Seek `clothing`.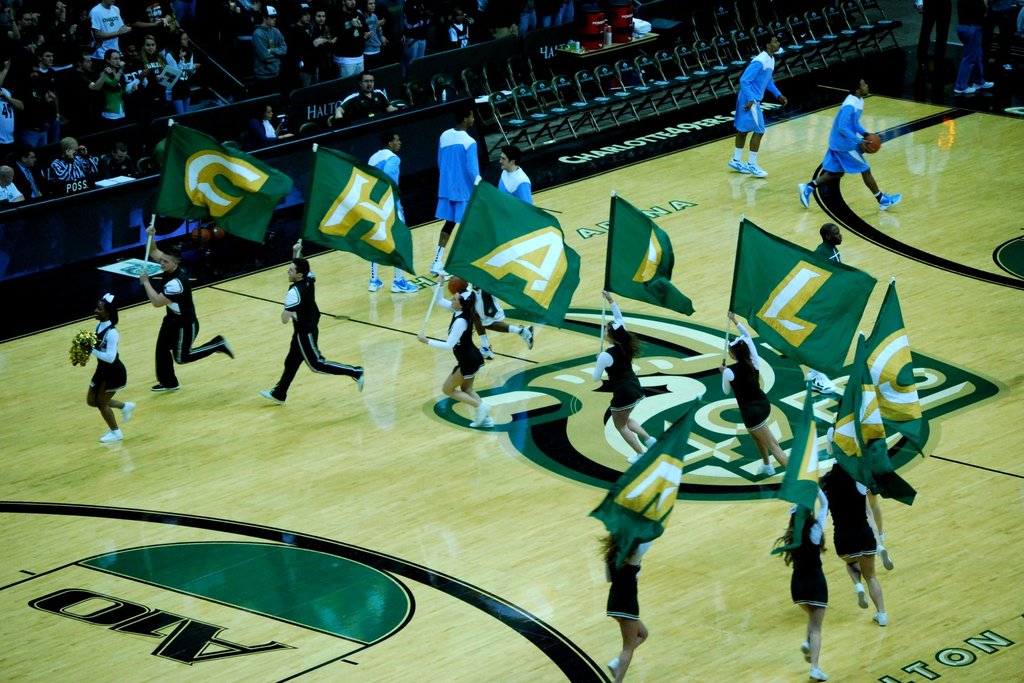
bbox=[84, 328, 130, 396].
